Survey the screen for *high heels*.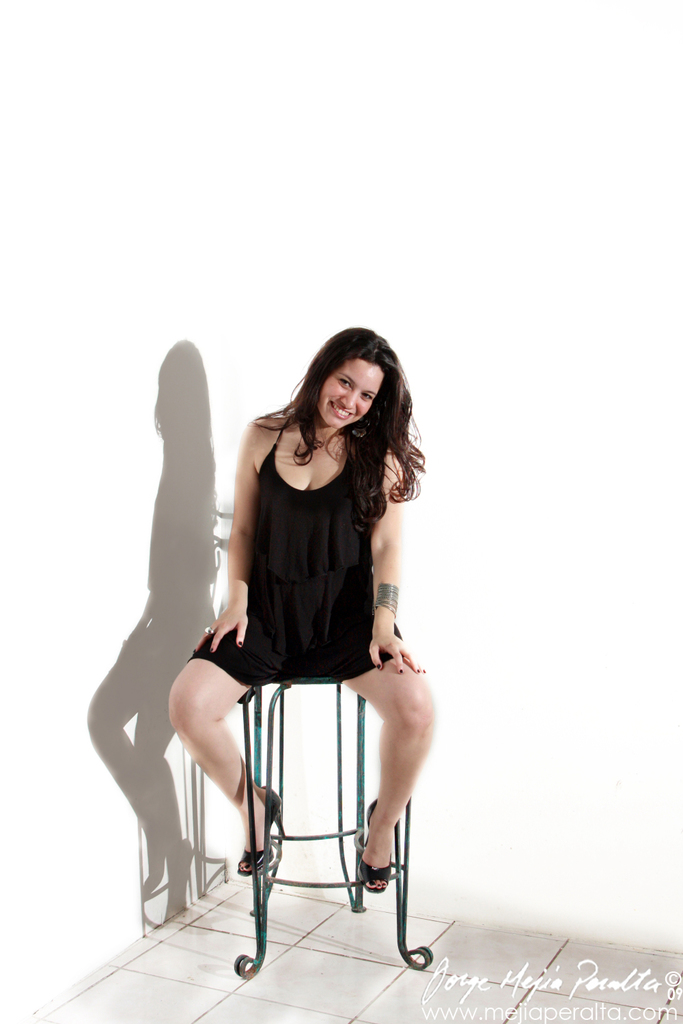
Survey found: [236, 783, 279, 874].
